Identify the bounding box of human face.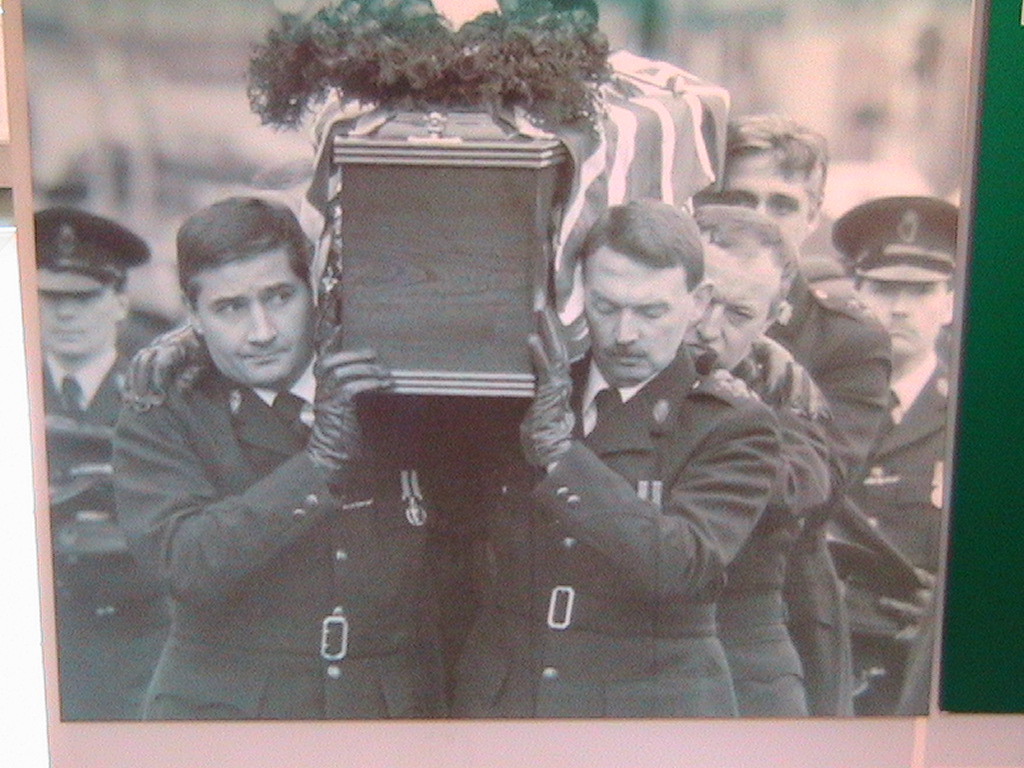
l=200, t=257, r=314, b=384.
